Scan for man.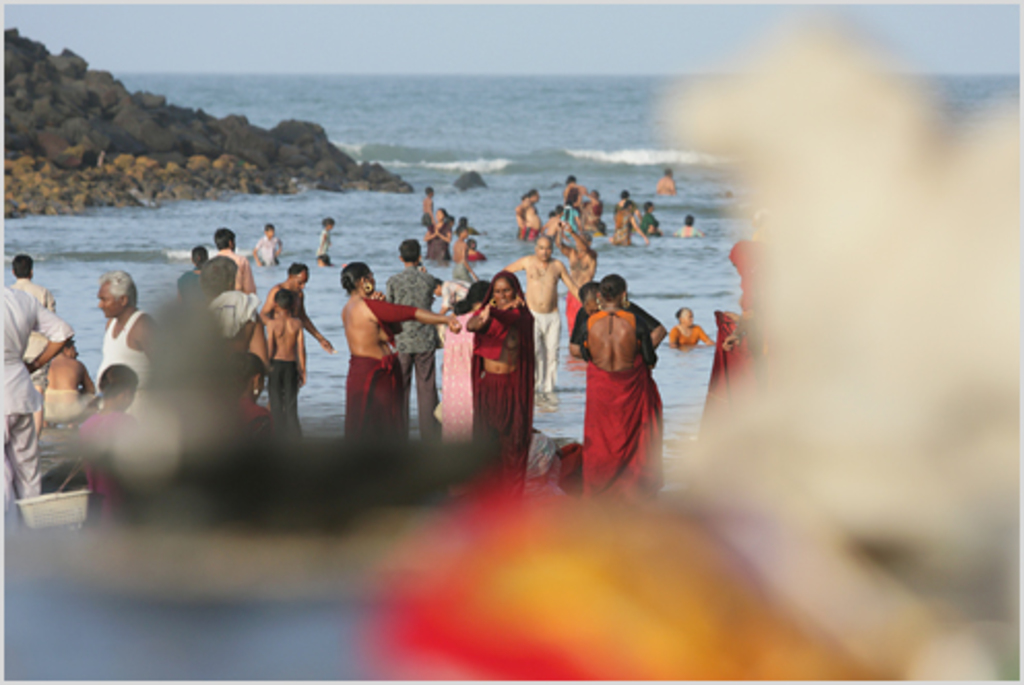
Scan result: [200,252,260,355].
